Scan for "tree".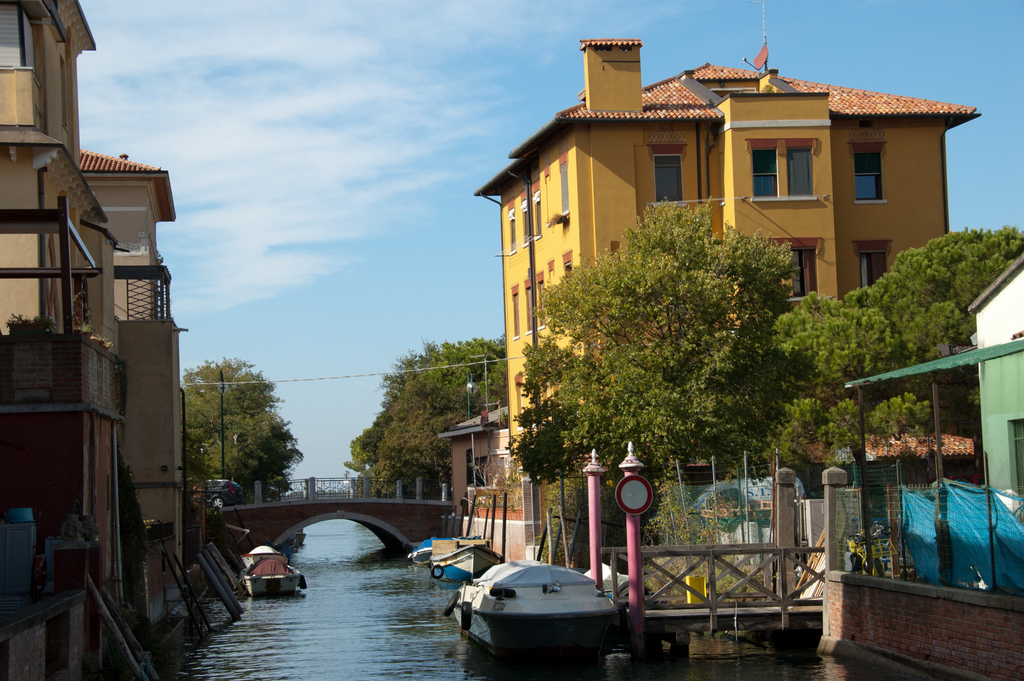
Scan result: 512,197,797,475.
